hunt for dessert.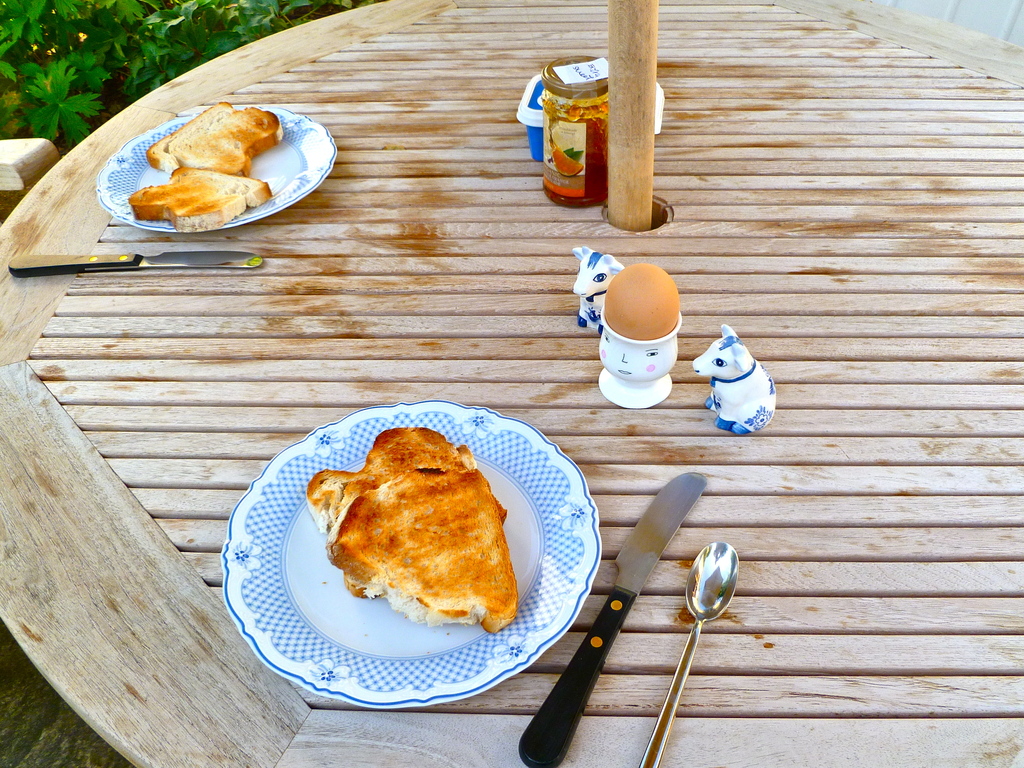
Hunted down at region(305, 428, 521, 634).
